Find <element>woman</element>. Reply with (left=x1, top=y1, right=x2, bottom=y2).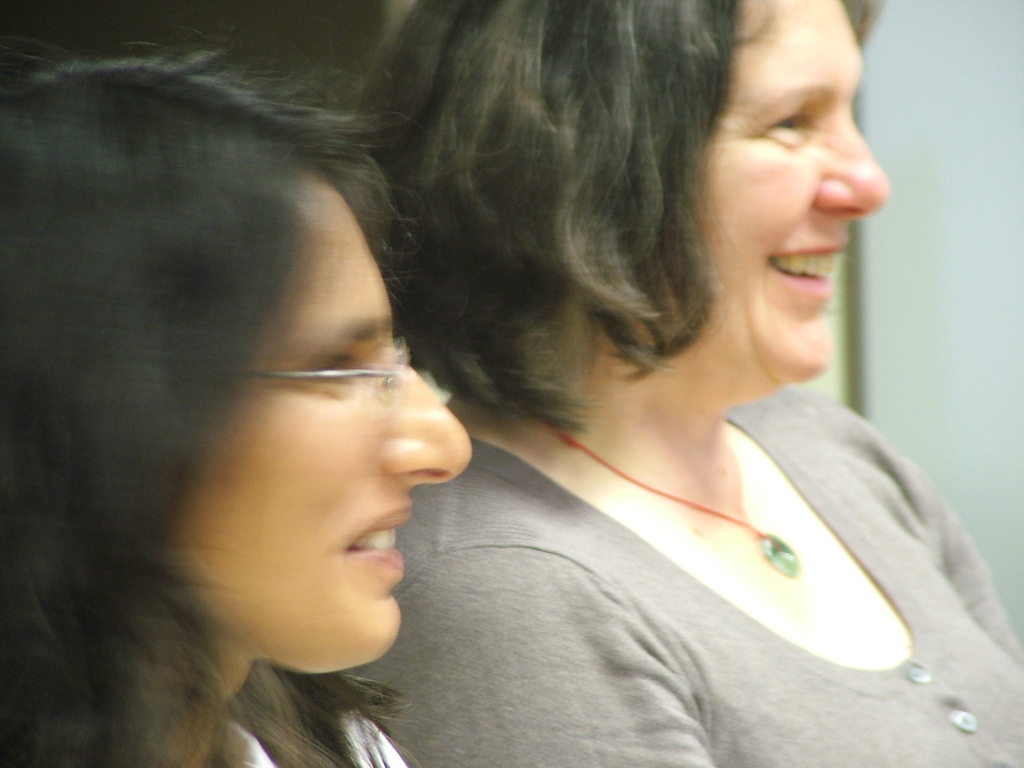
(left=324, top=0, right=1023, bottom=767).
